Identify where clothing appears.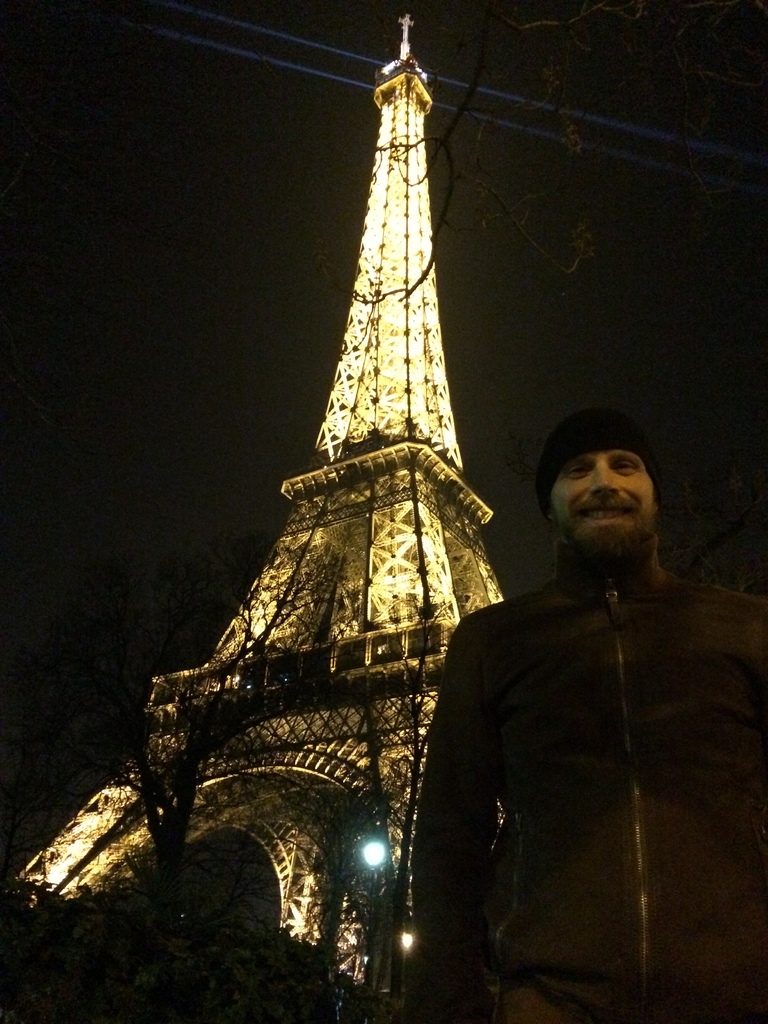
Appears at bbox=(399, 577, 767, 1023).
